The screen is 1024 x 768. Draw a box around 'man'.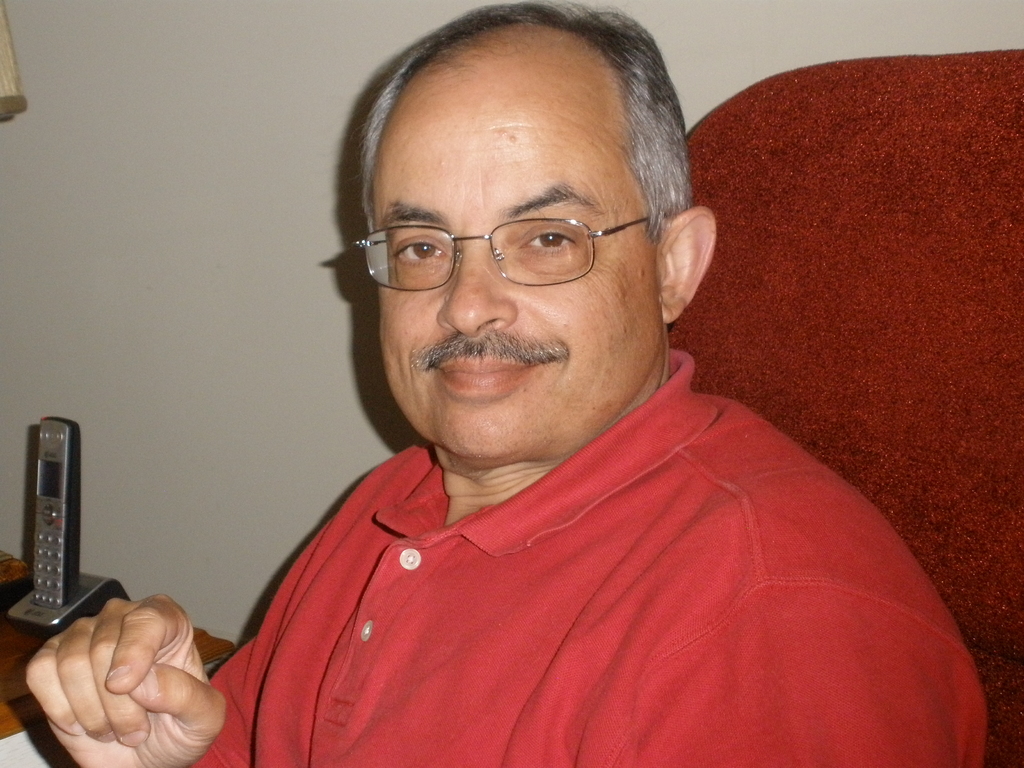
box(152, 0, 965, 767).
